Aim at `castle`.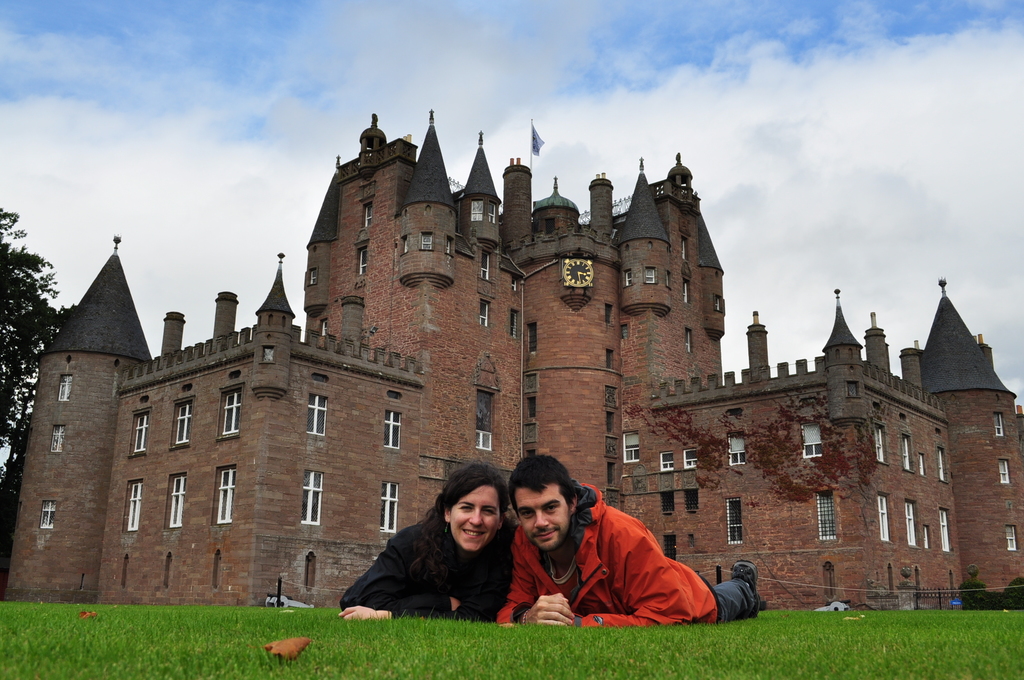
Aimed at left=51, top=74, right=941, bottom=650.
